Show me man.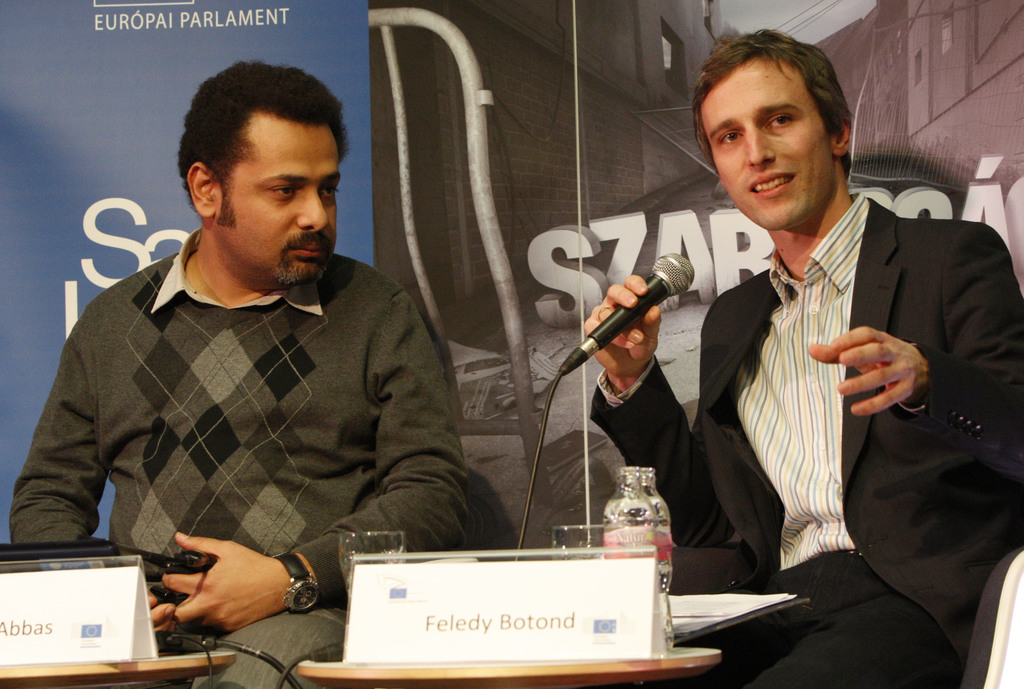
man is here: [x1=614, y1=33, x2=959, y2=652].
